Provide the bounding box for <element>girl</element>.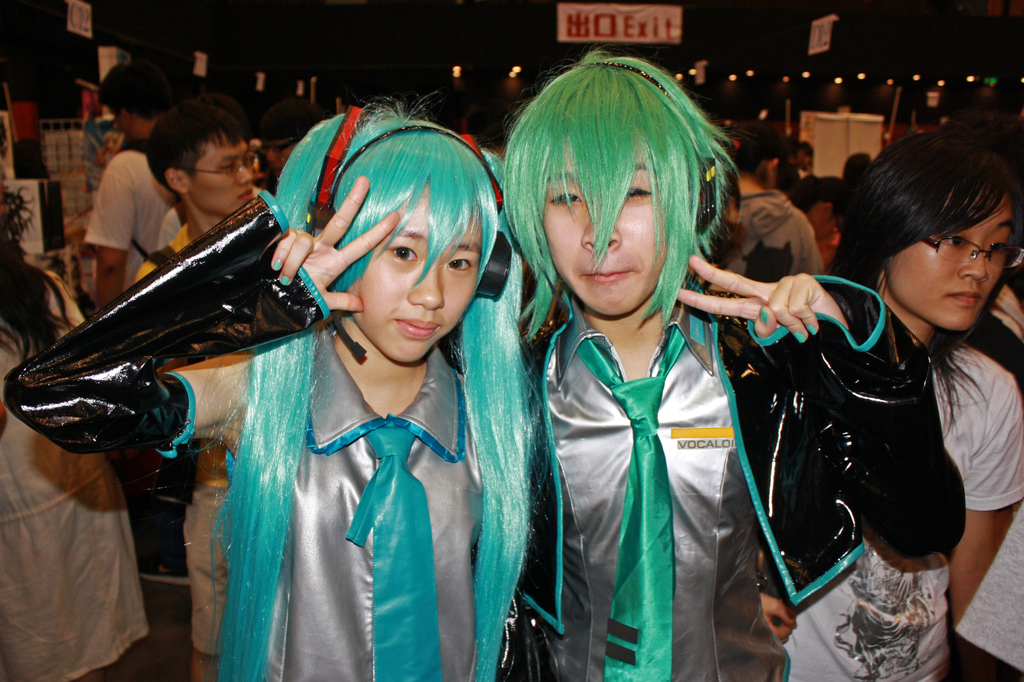
<bbox>0, 240, 154, 681</bbox>.
